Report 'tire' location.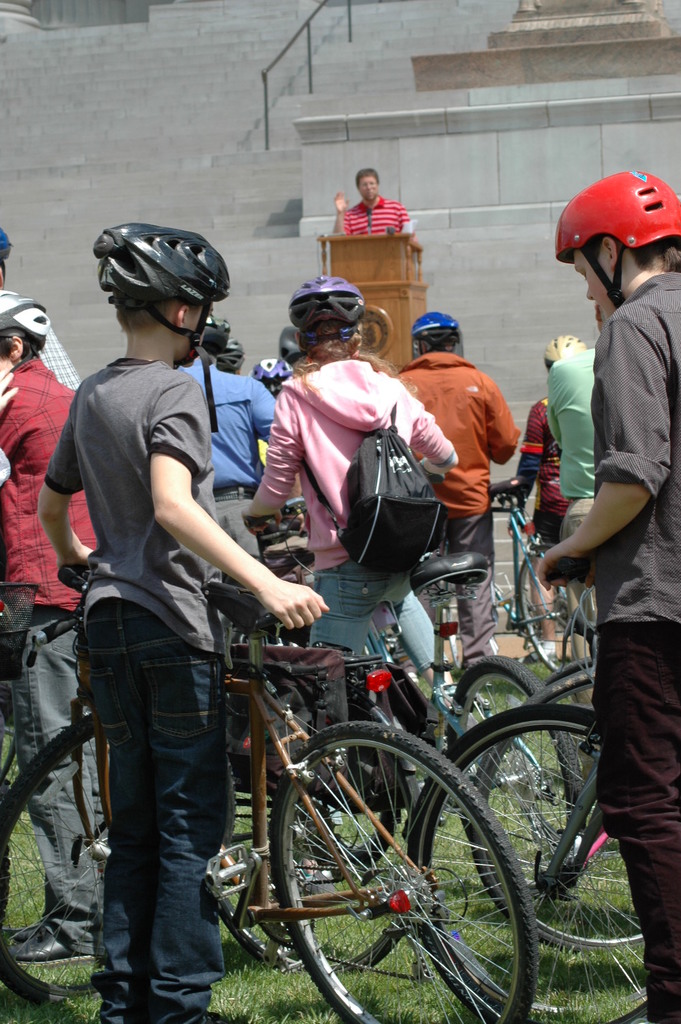
Report: region(439, 656, 582, 918).
